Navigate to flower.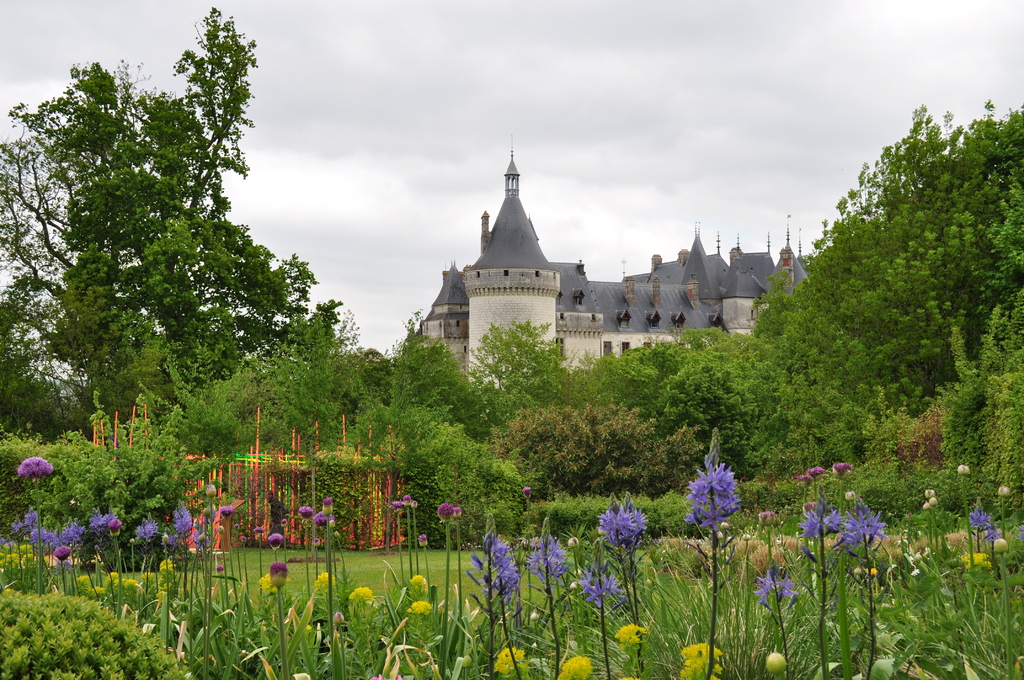
Navigation target: {"x1": 798, "y1": 514, "x2": 838, "y2": 550}.
